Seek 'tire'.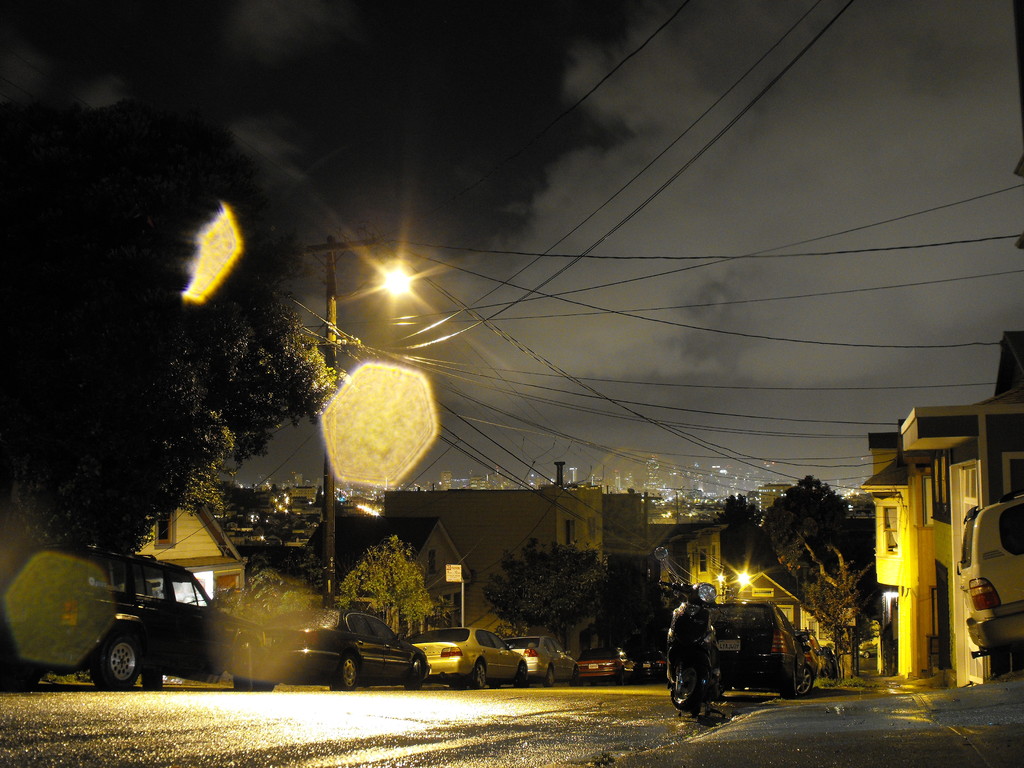
bbox=[796, 666, 812, 696].
